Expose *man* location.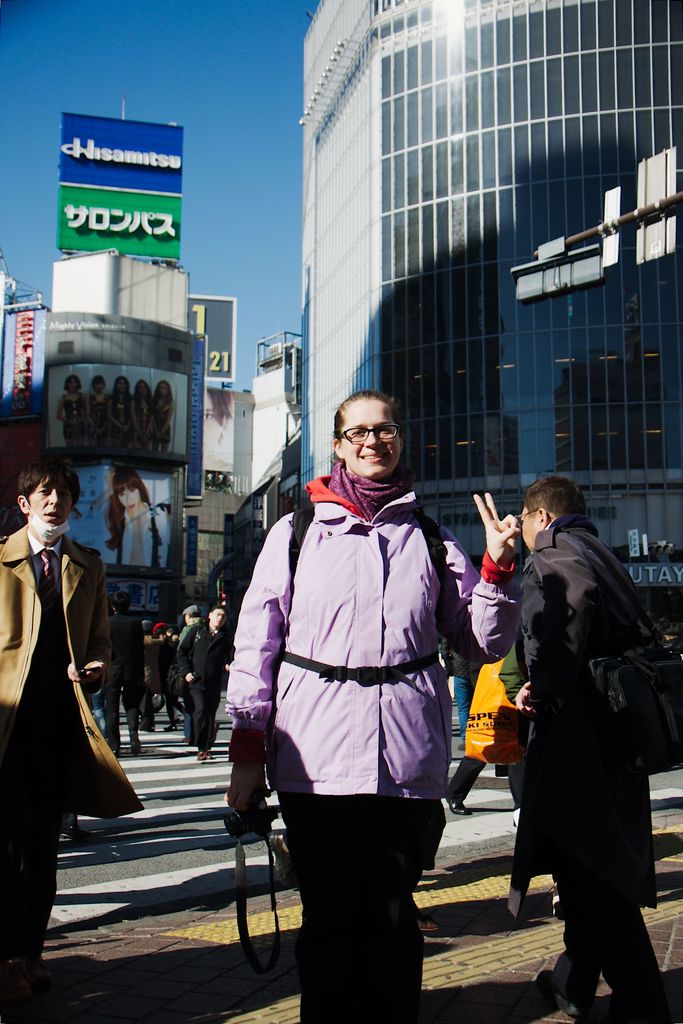
Exposed at (483,447,670,1004).
